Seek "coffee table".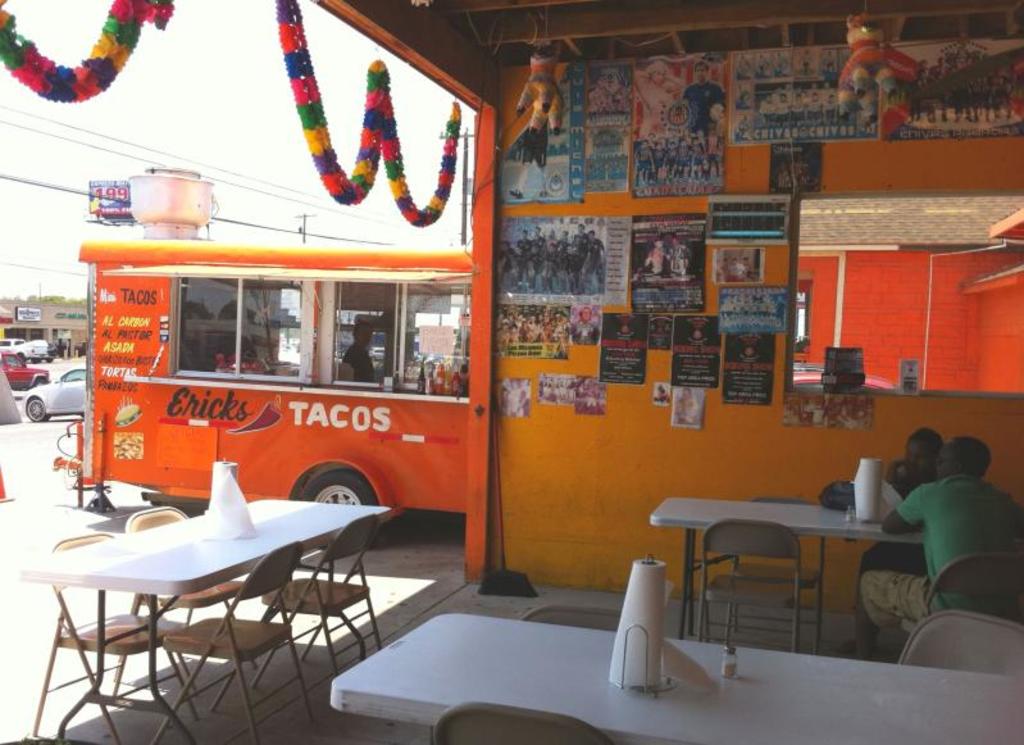
box(324, 603, 1023, 744).
